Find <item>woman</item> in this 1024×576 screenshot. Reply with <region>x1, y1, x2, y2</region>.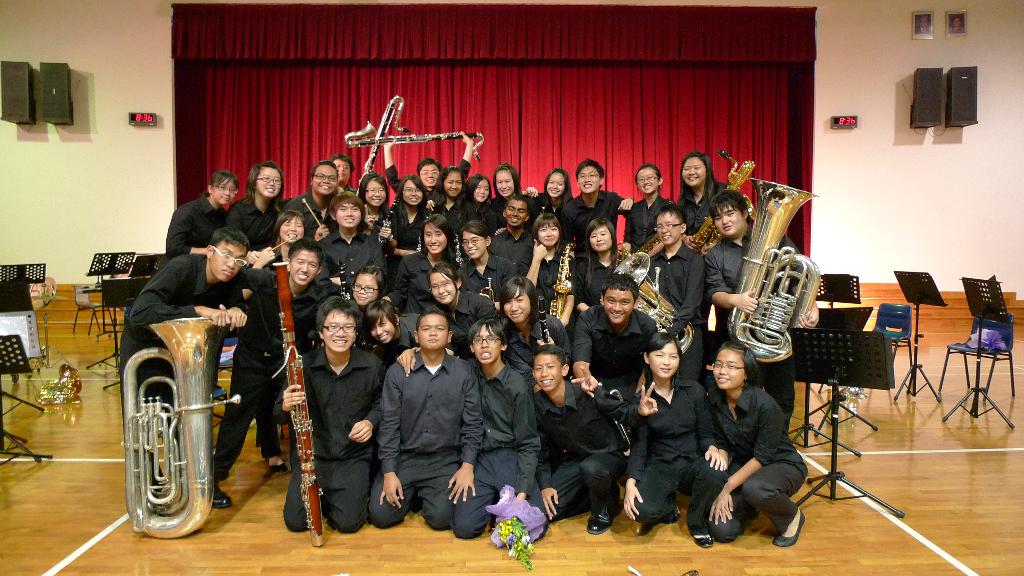
<region>707, 340, 806, 544</region>.
